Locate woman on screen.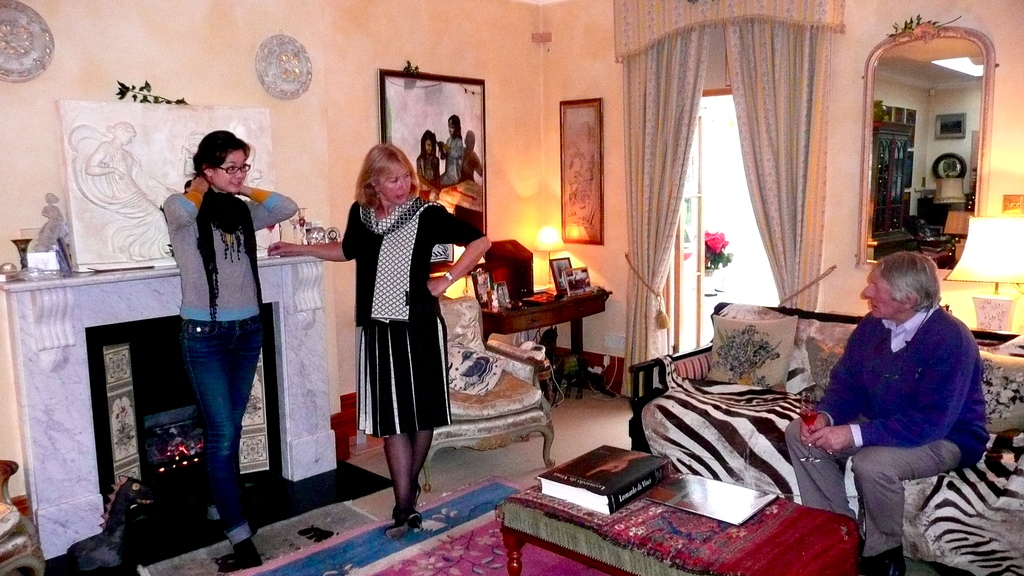
On screen at select_region(264, 149, 493, 539).
